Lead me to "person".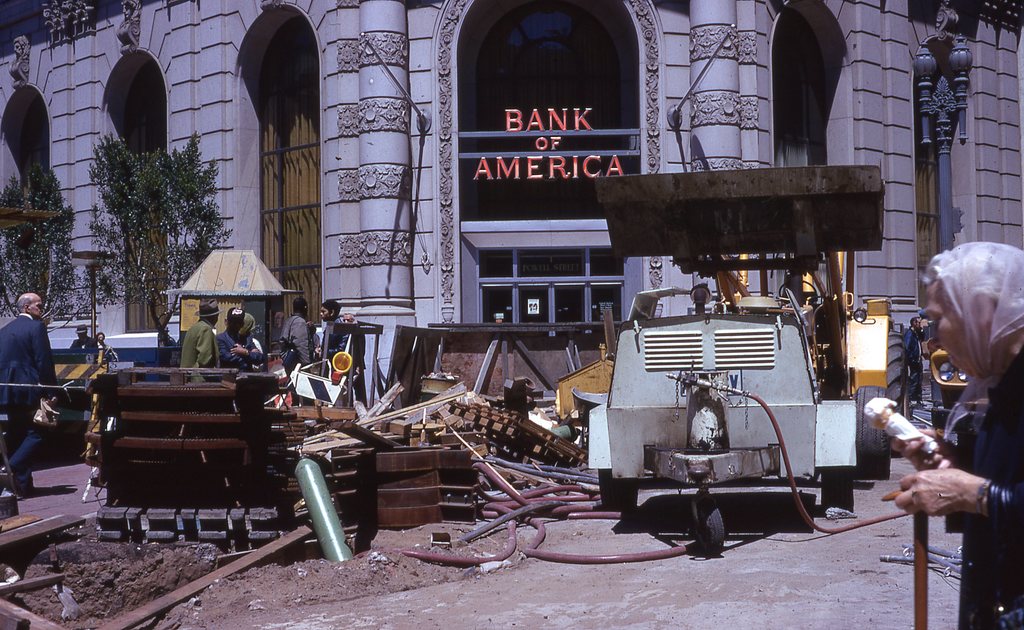
Lead to BBox(0, 290, 63, 491).
